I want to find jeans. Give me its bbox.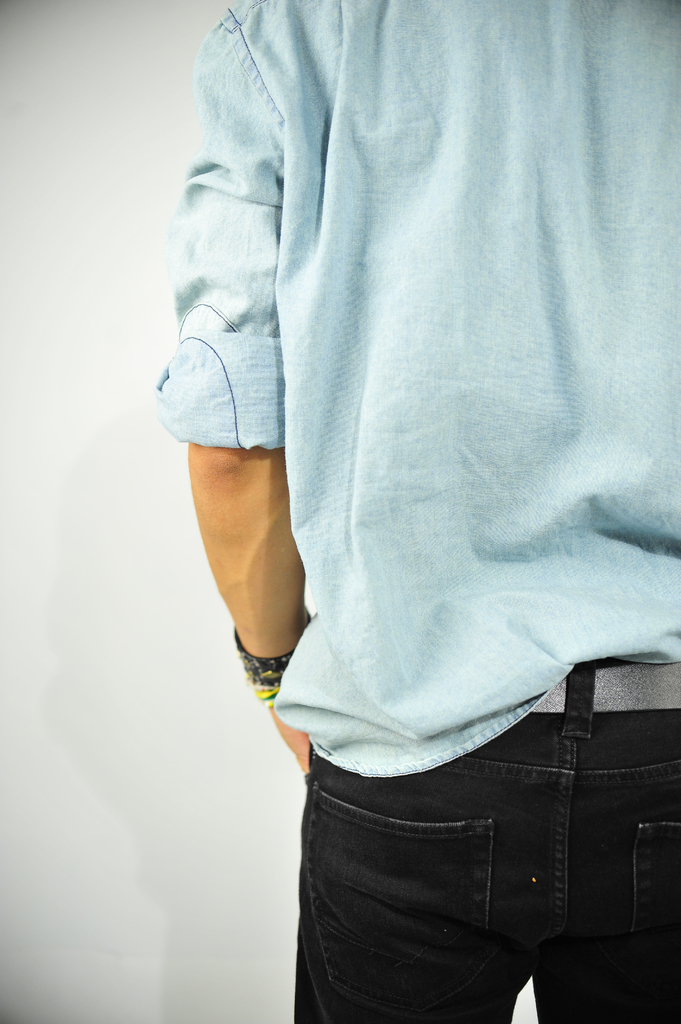
pyautogui.locateOnScreen(272, 712, 657, 1008).
